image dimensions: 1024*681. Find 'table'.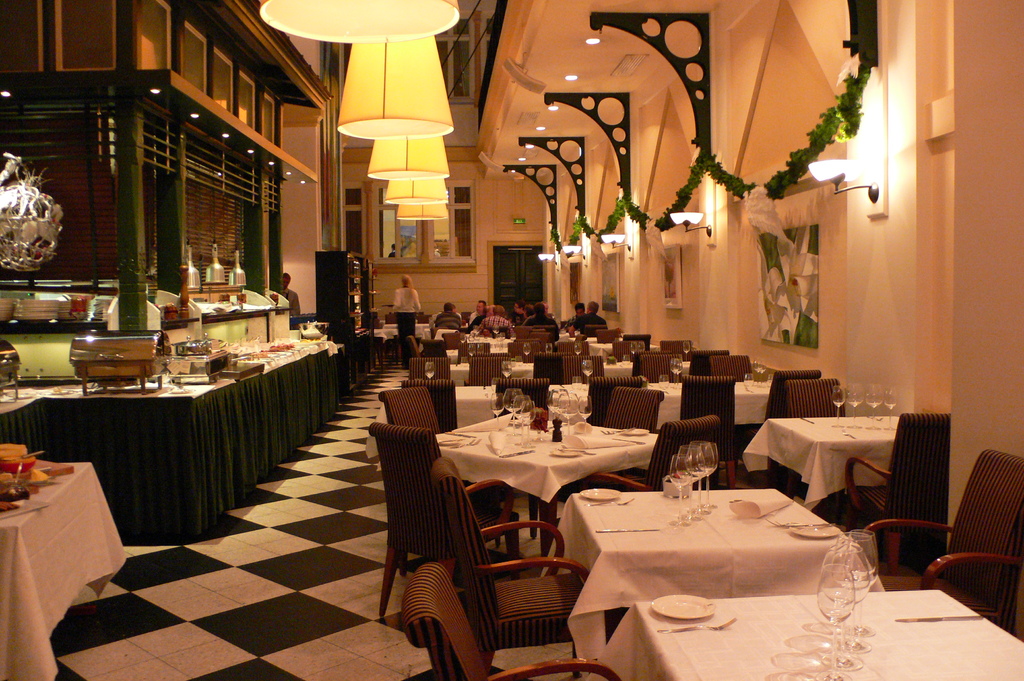
<bbox>371, 308, 459, 357</bbox>.
